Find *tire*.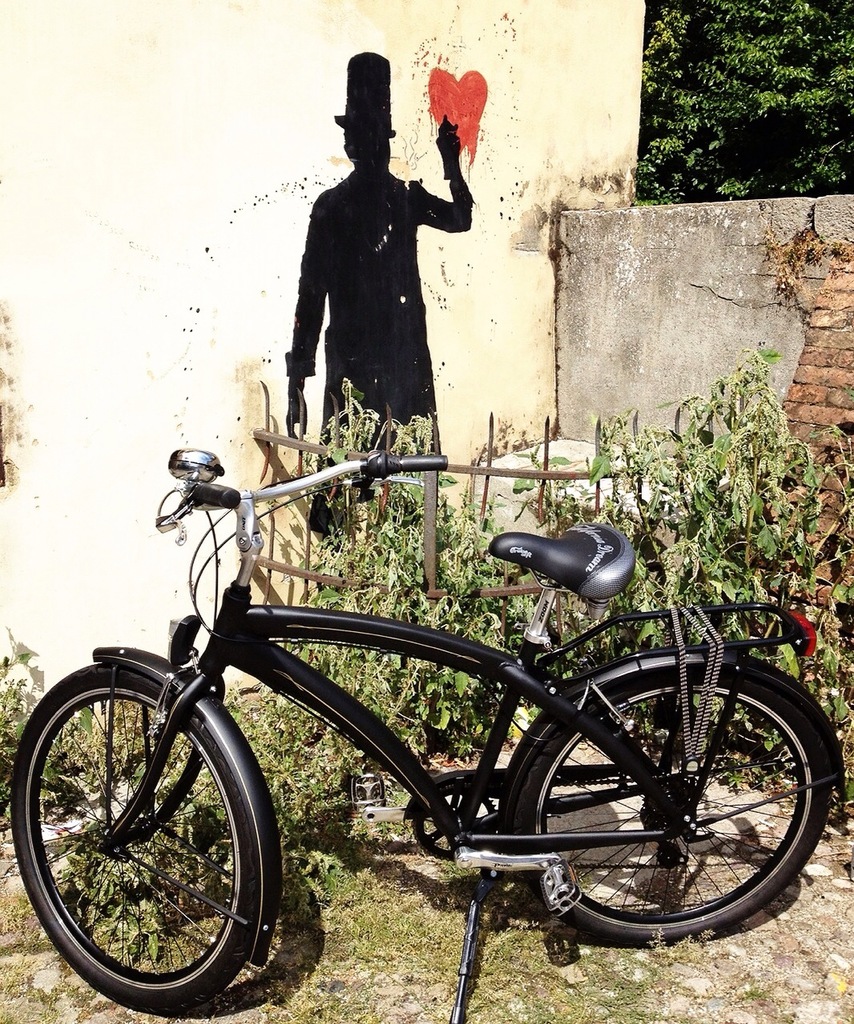
11 665 261 1014.
